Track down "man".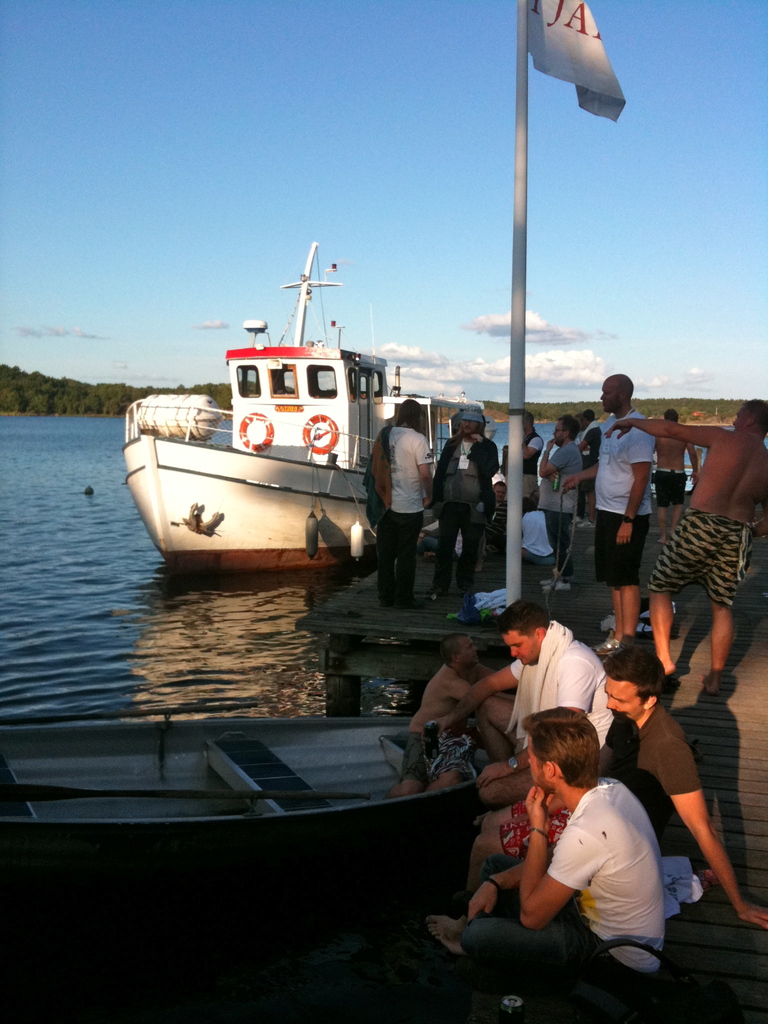
Tracked to BBox(423, 705, 666, 997).
